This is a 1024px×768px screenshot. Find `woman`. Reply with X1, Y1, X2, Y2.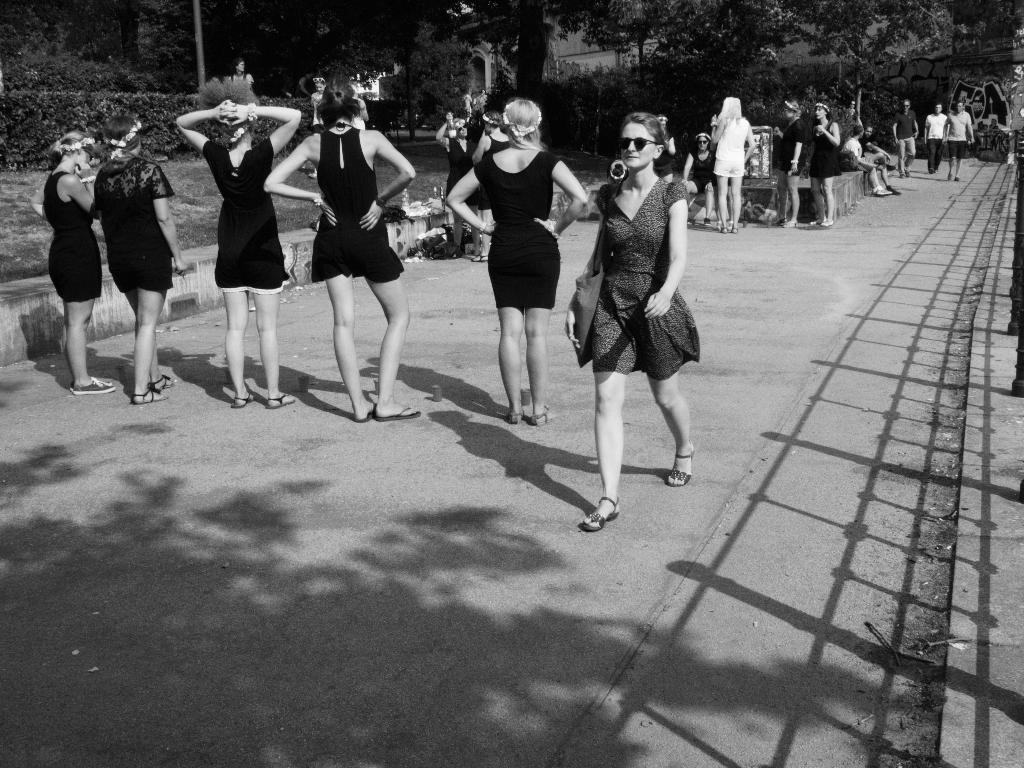
228, 56, 255, 91.
